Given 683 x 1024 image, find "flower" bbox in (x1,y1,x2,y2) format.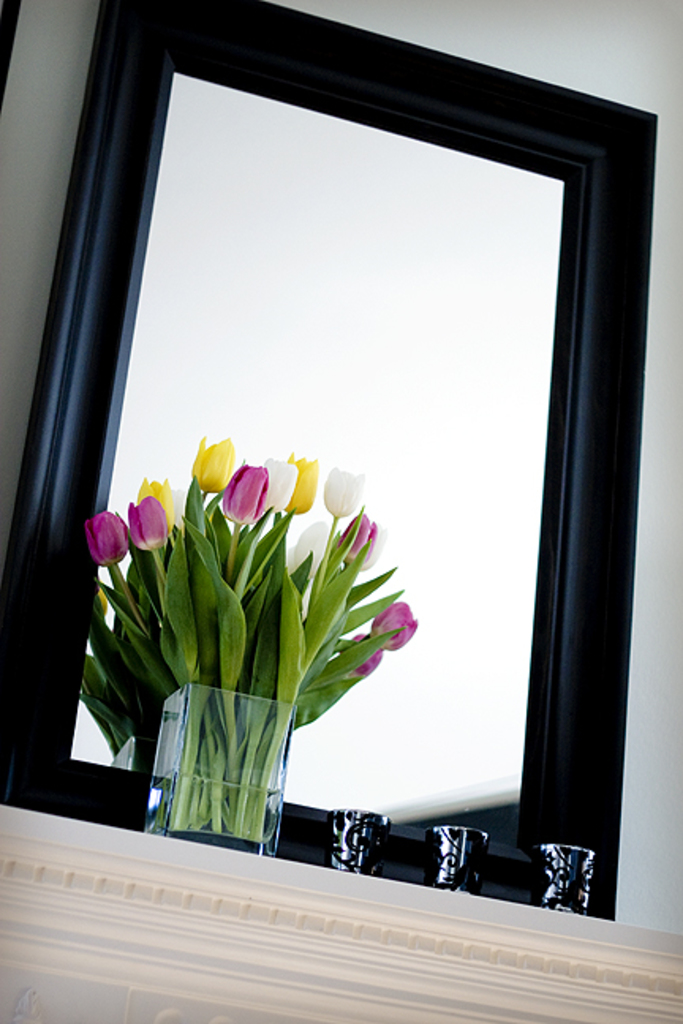
(292,520,335,578).
